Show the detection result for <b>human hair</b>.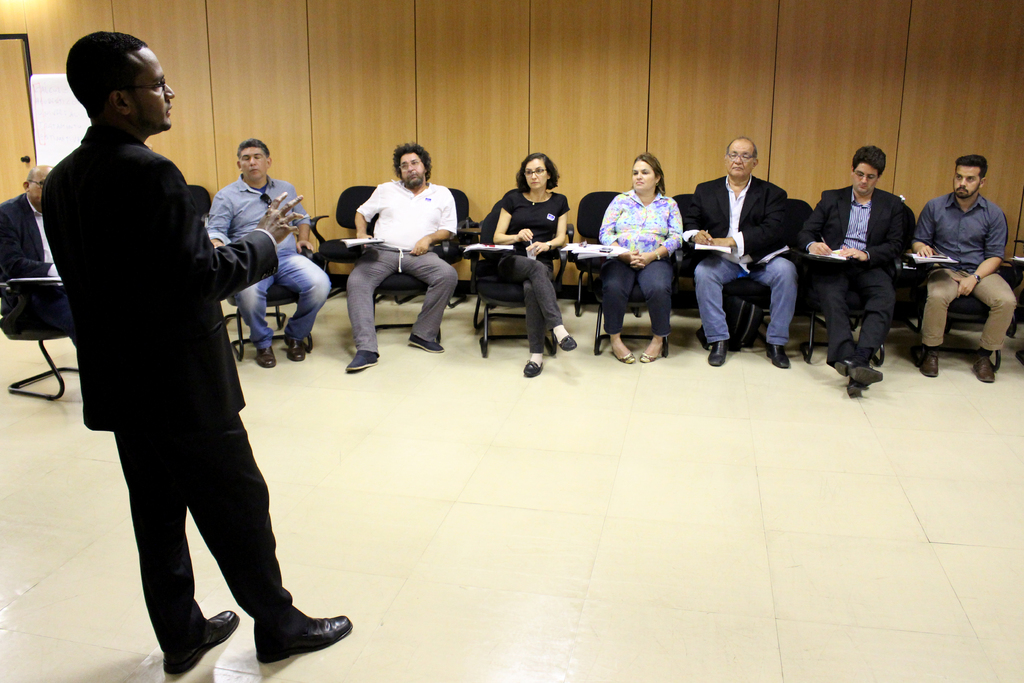
{"left": 515, "top": 152, "right": 561, "bottom": 193}.
